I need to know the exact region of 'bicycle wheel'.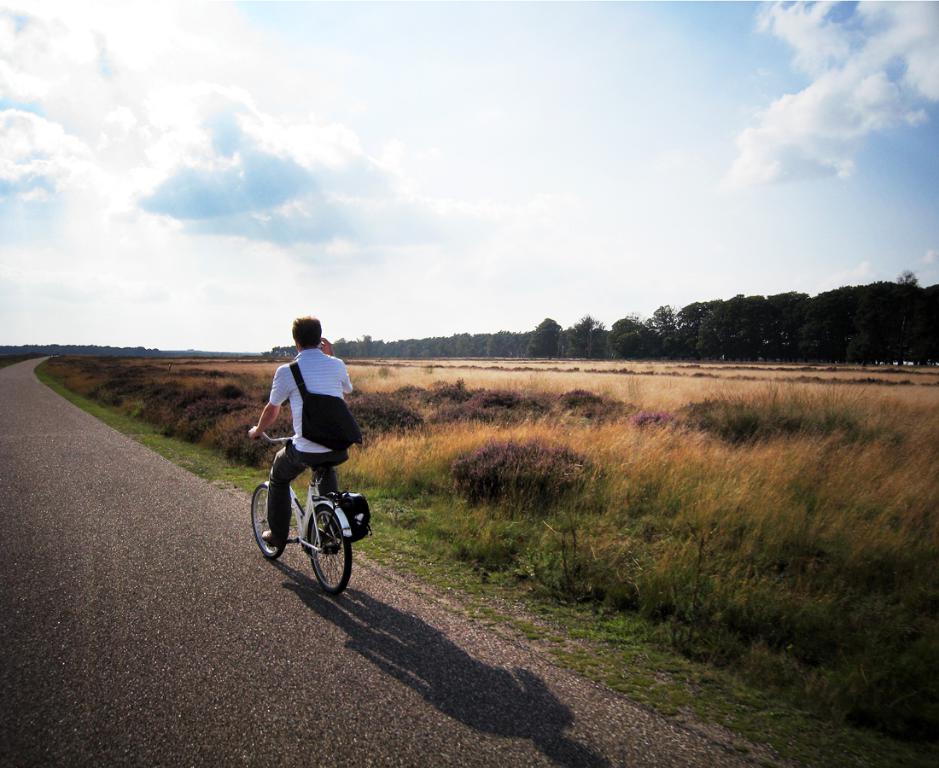
Region: rect(306, 509, 353, 595).
